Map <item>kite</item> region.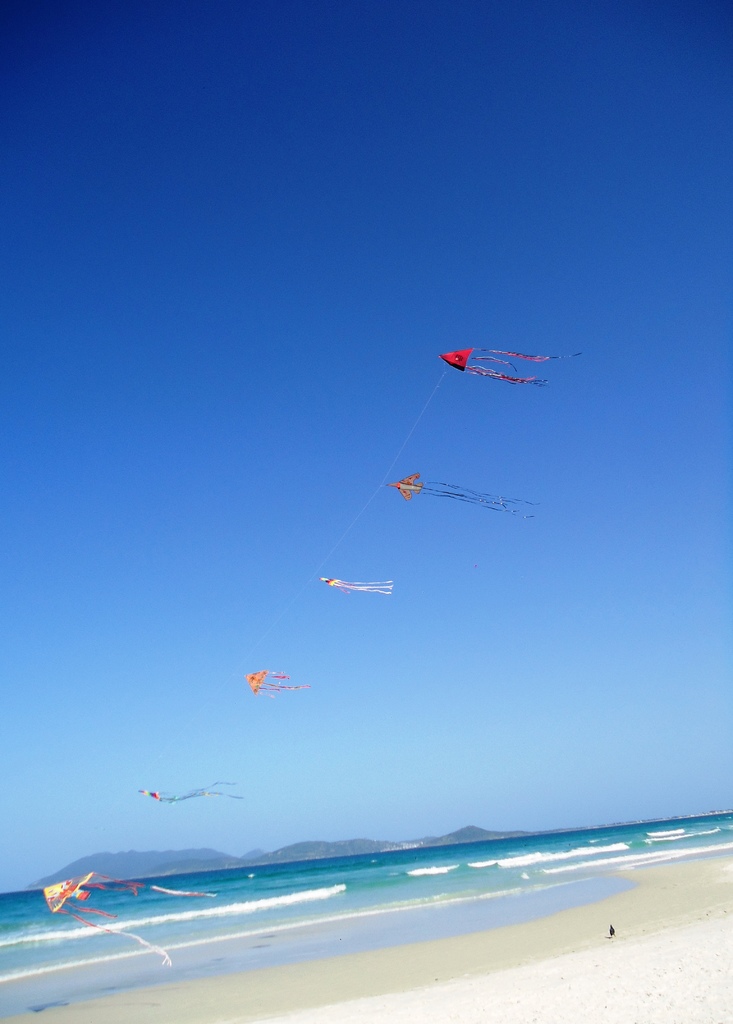
Mapped to [437, 344, 590, 389].
